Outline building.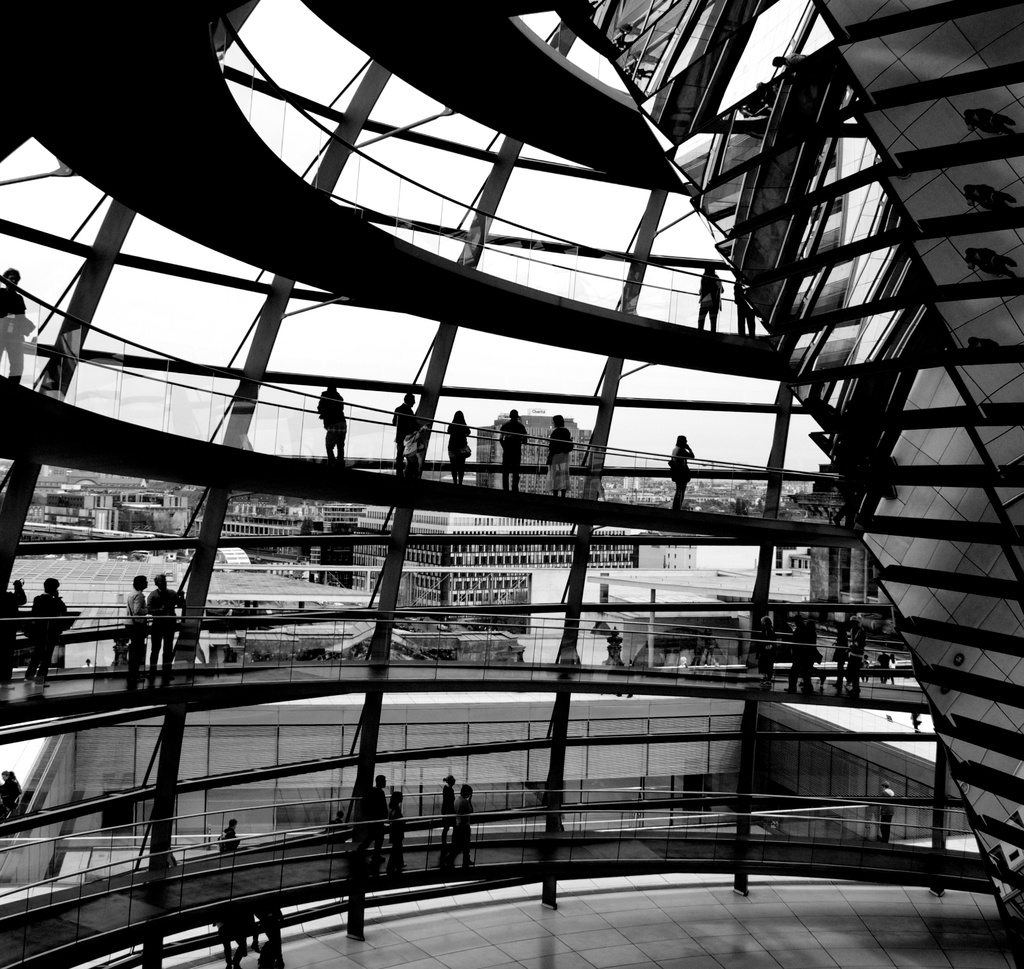
Outline: 196/502/339/591.
